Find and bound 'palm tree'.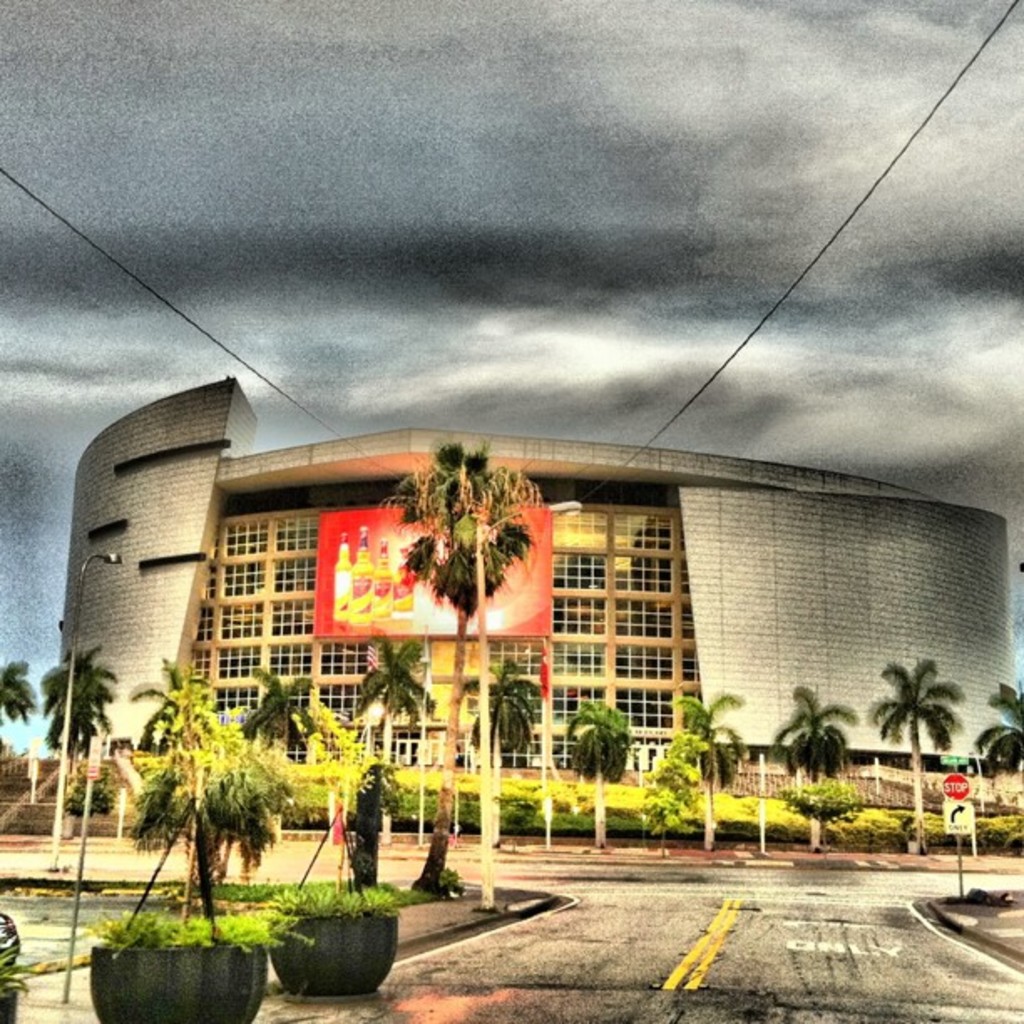
Bound: {"x1": 358, "y1": 616, "x2": 442, "y2": 765}.
